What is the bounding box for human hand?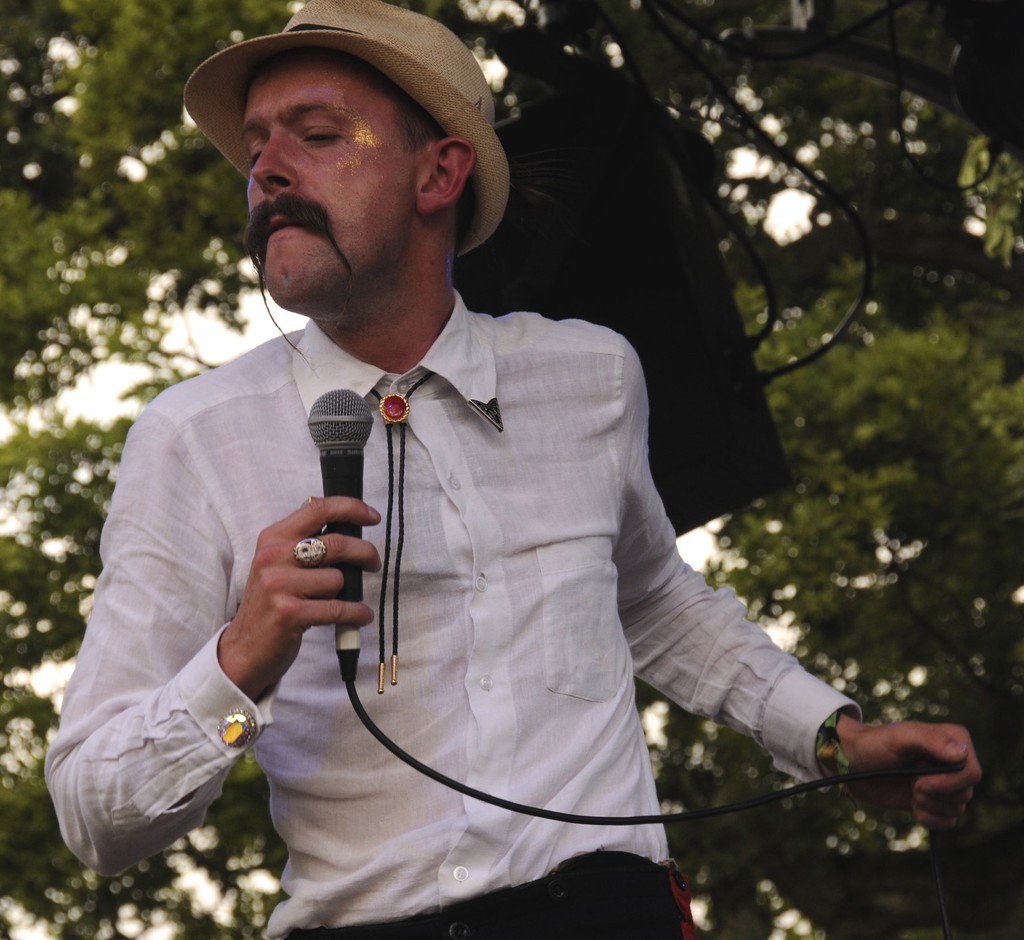
bbox(229, 494, 384, 694).
